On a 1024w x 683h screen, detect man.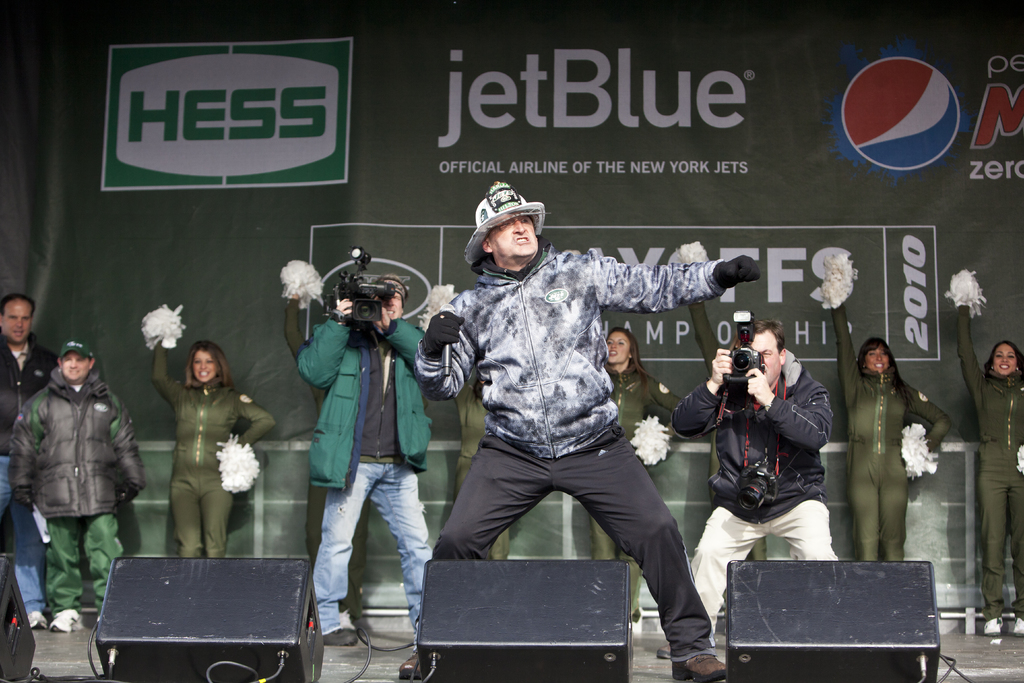
{"x1": 413, "y1": 183, "x2": 760, "y2": 682}.
